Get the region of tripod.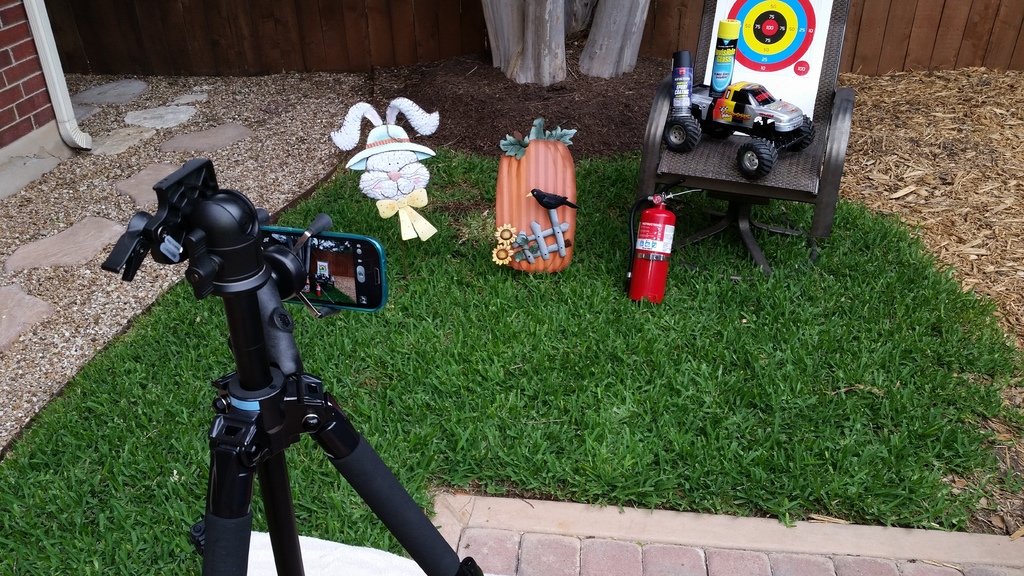
region(103, 157, 480, 575).
